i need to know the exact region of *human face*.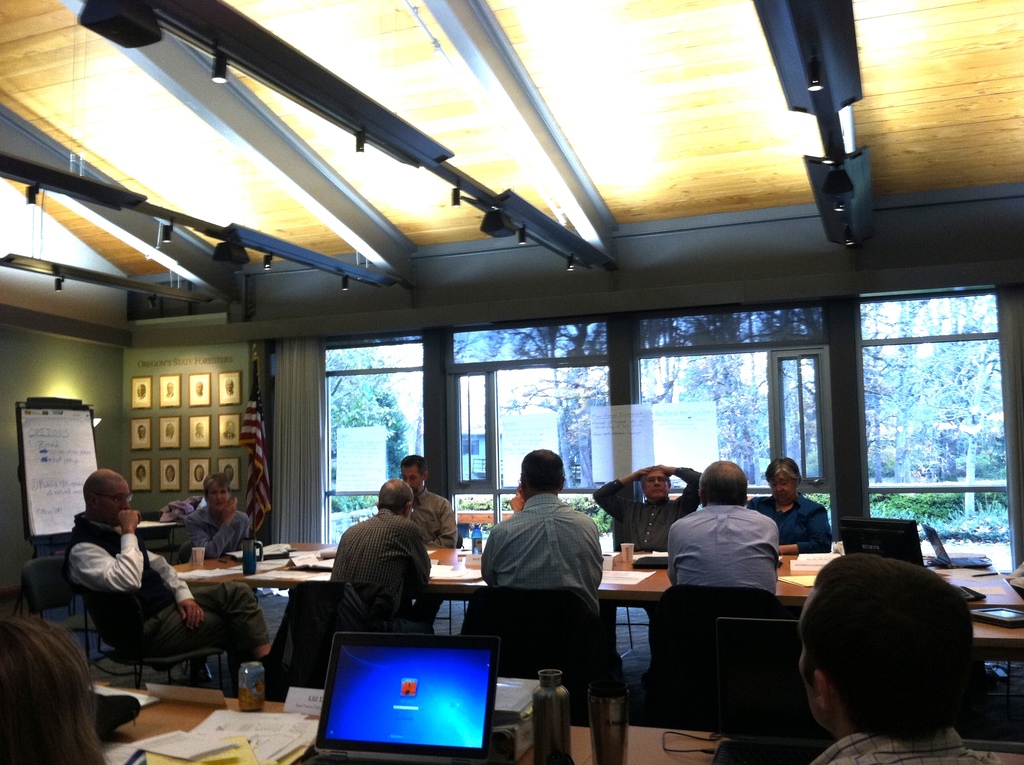
Region: left=640, top=471, right=666, bottom=503.
